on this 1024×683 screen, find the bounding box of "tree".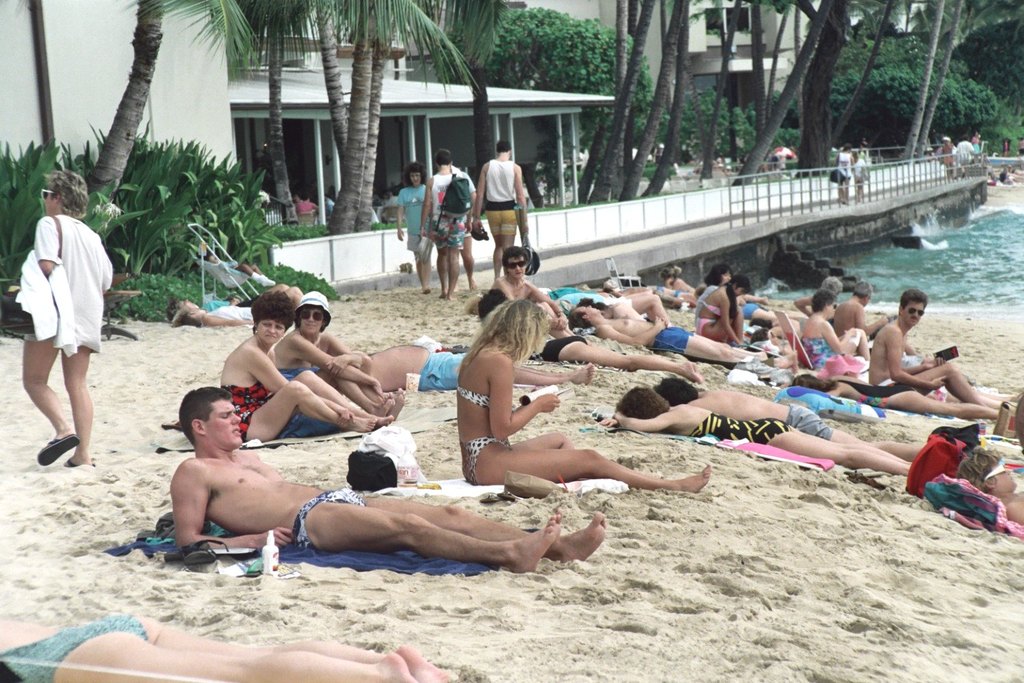
Bounding box: [797,0,845,173].
